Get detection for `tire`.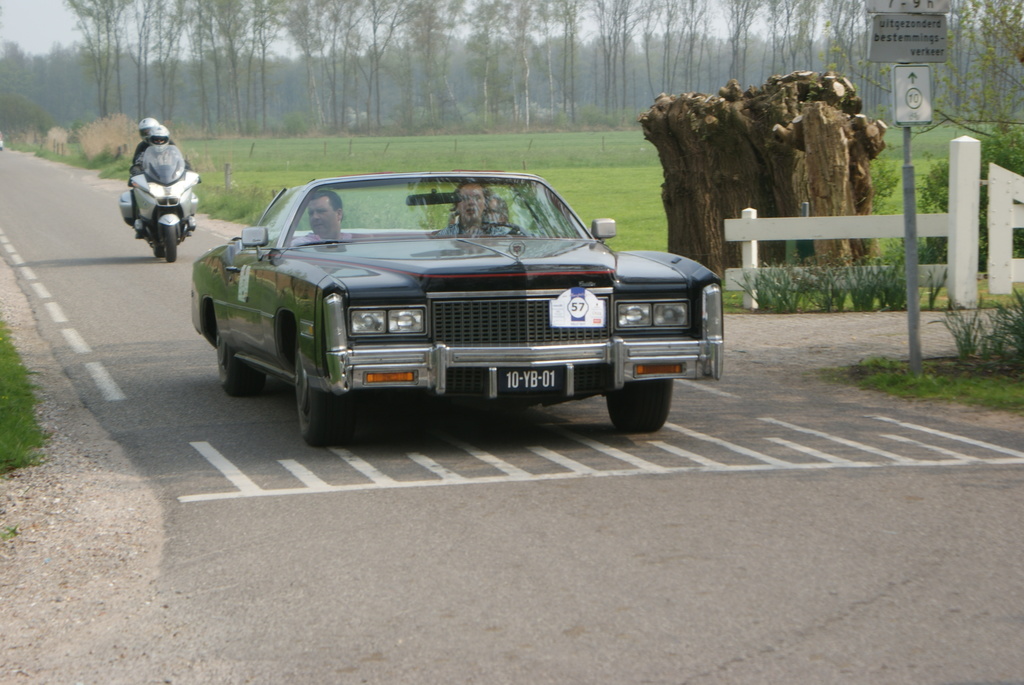
Detection: 154/240/163/258.
